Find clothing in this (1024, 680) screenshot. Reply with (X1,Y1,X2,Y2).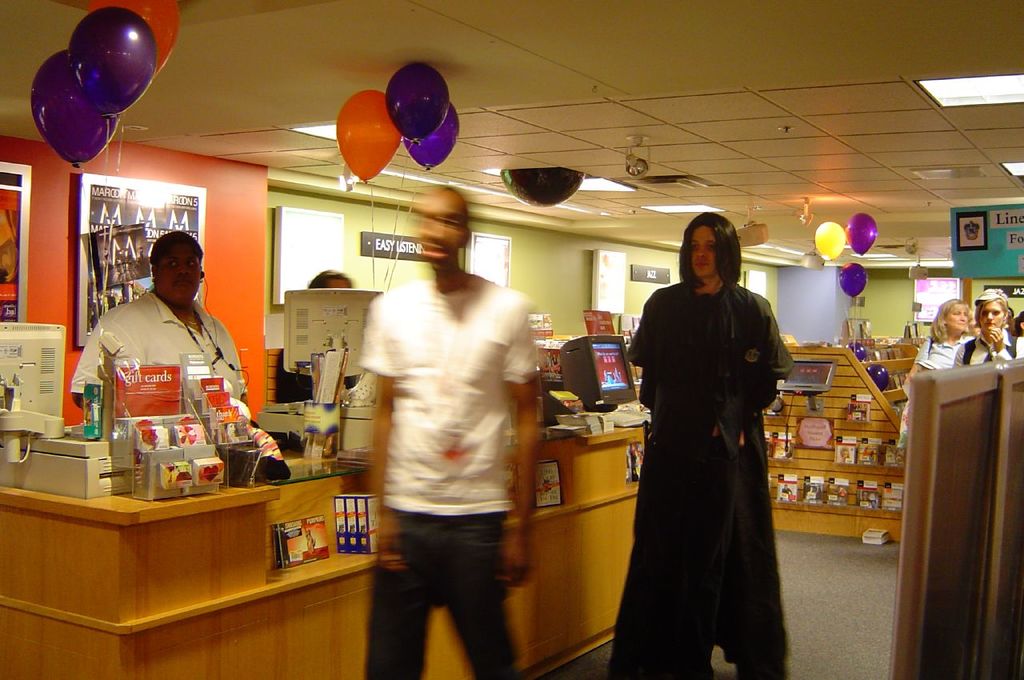
(70,286,254,422).
